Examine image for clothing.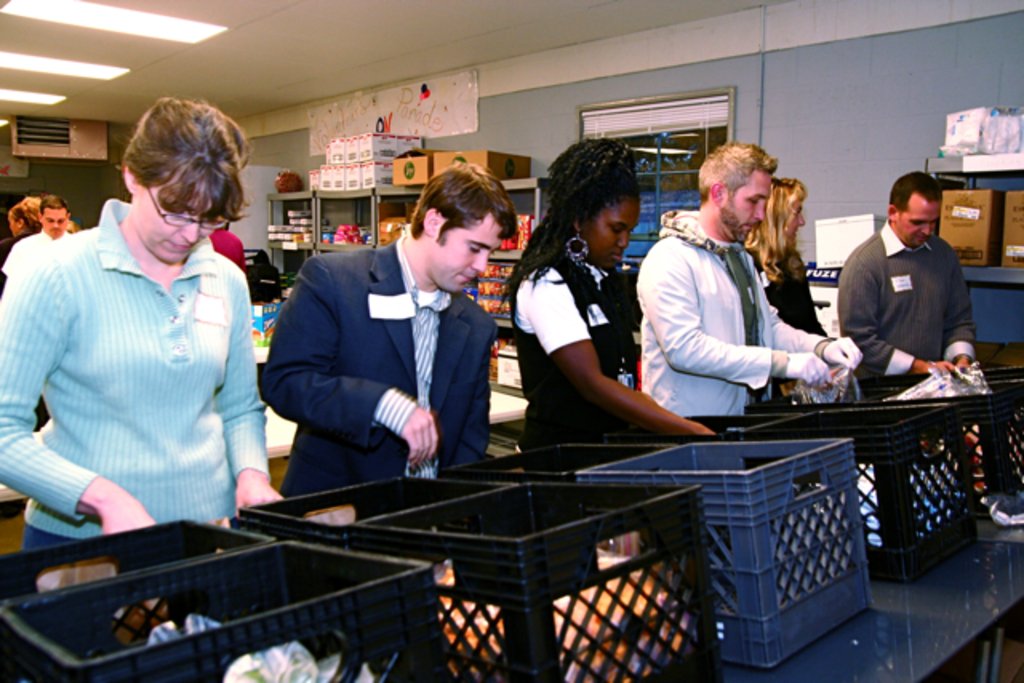
Examination result: (left=259, top=237, right=509, bottom=502).
